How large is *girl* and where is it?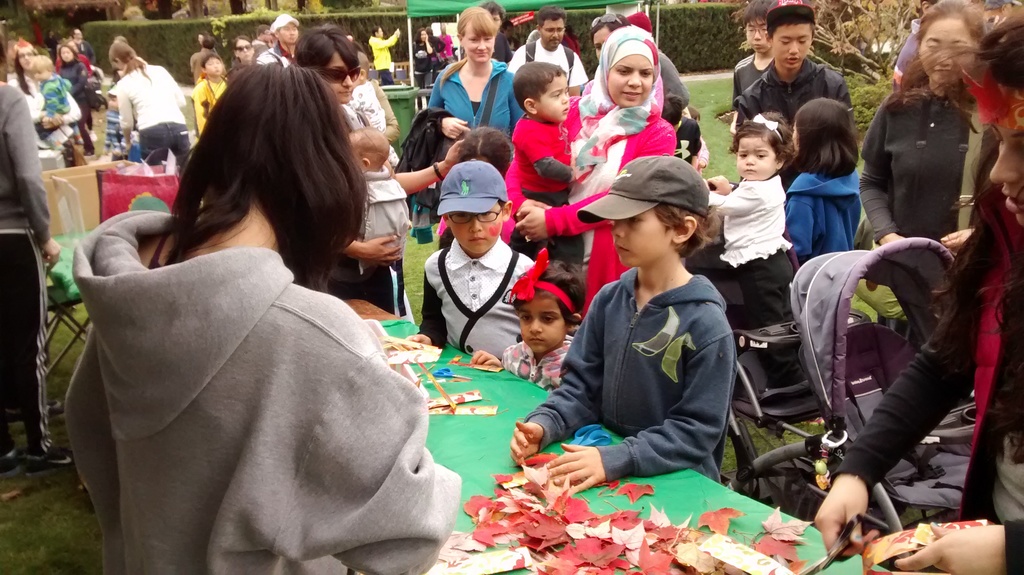
Bounding box: x1=225, y1=35, x2=252, y2=74.
